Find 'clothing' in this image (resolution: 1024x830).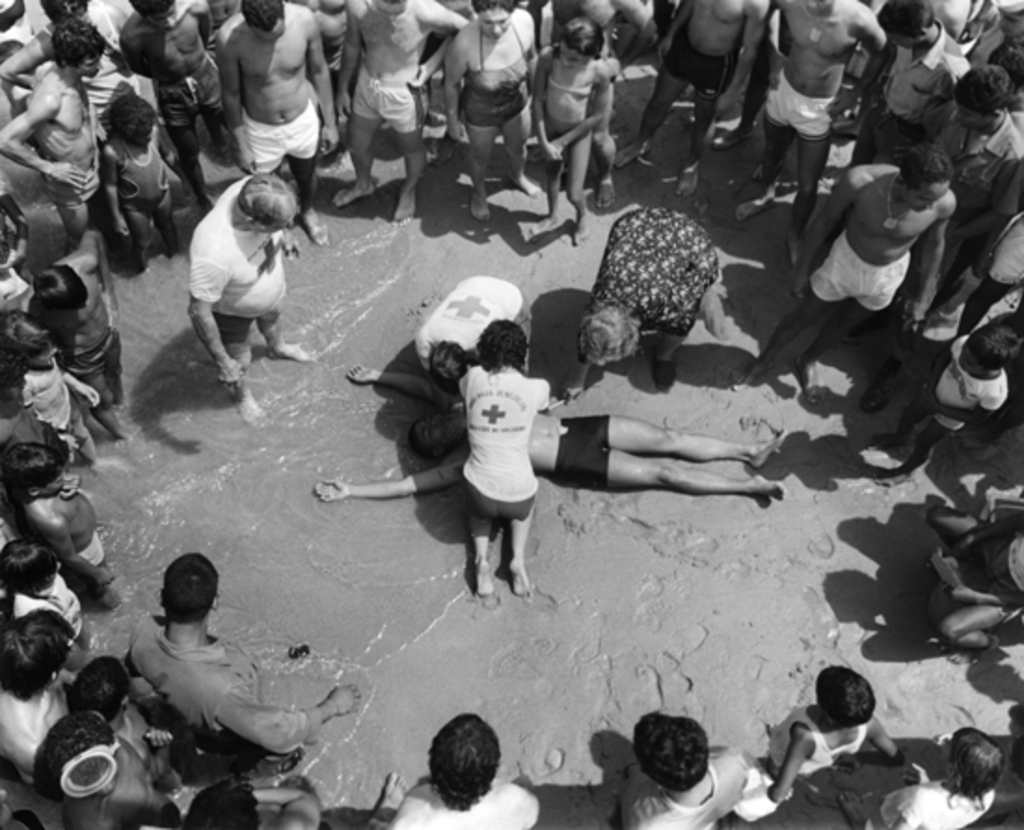
(x1=411, y1=270, x2=525, y2=368).
